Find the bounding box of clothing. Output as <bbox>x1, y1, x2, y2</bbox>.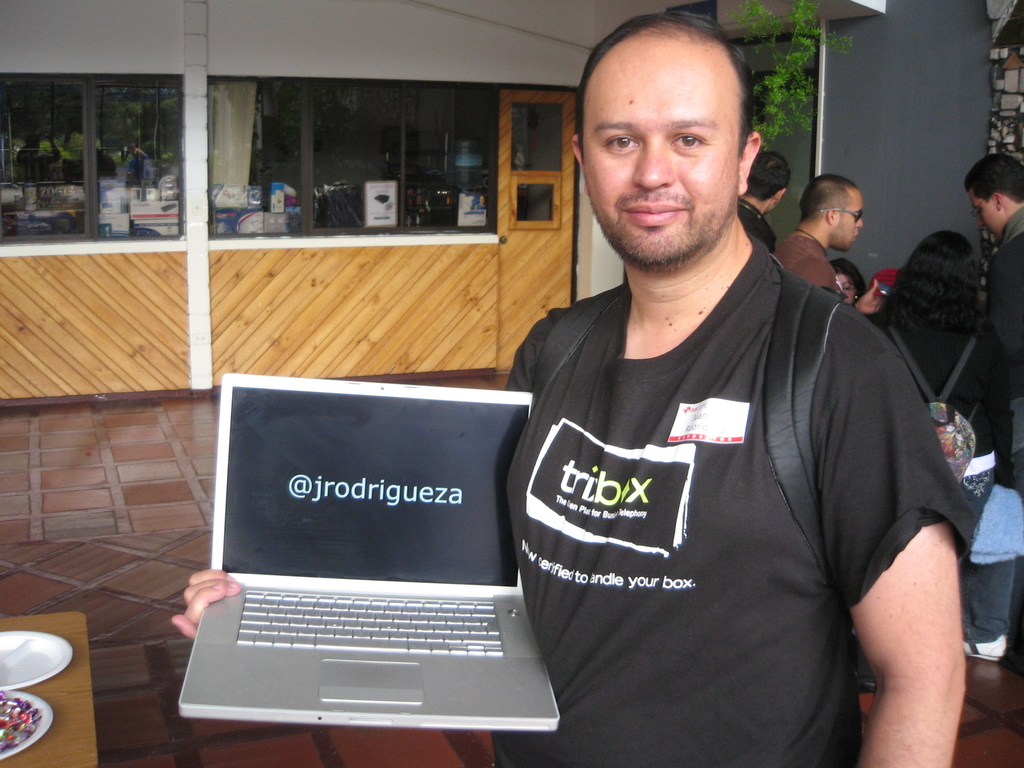
<bbox>989, 218, 1023, 475</bbox>.
